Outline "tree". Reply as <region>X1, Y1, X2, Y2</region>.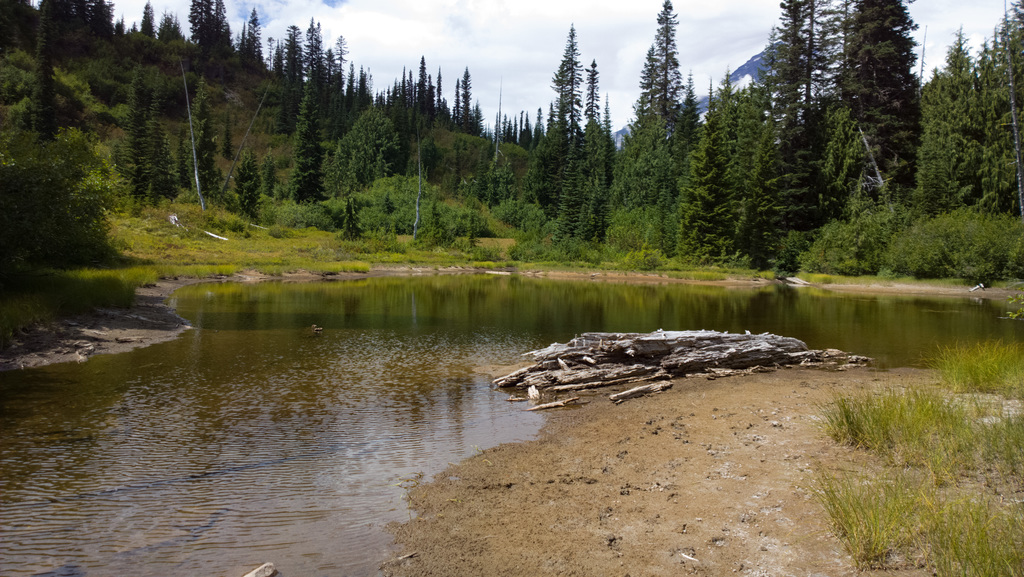
<region>161, 12, 193, 56</region>.
